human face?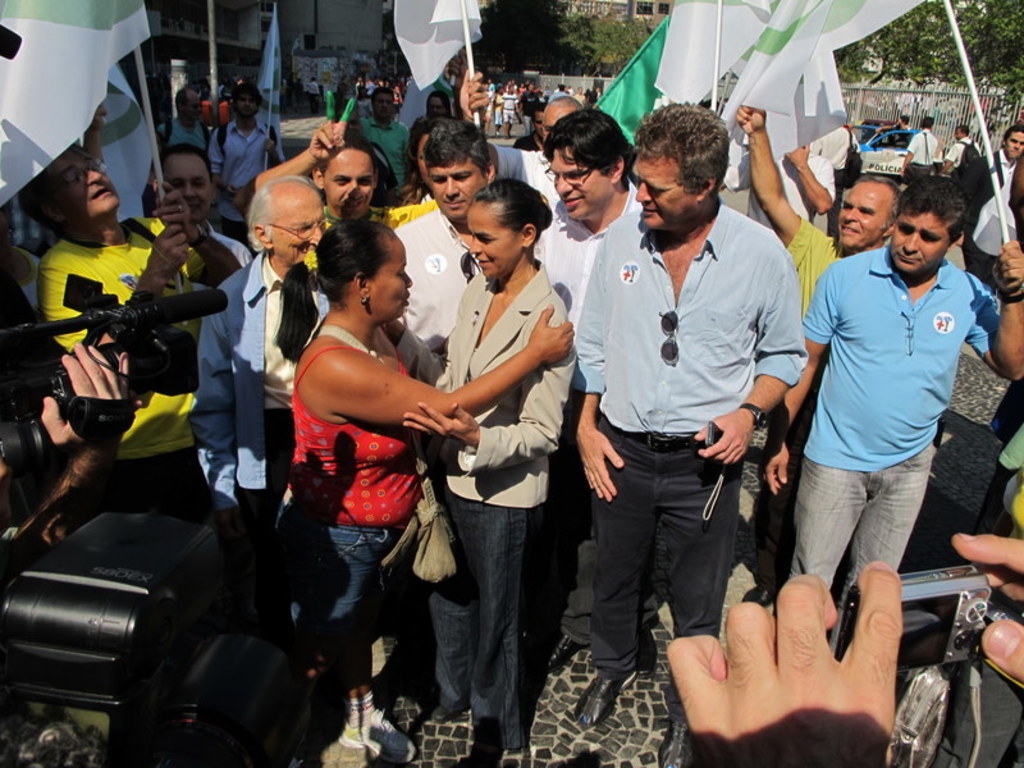
237:91:257:114
